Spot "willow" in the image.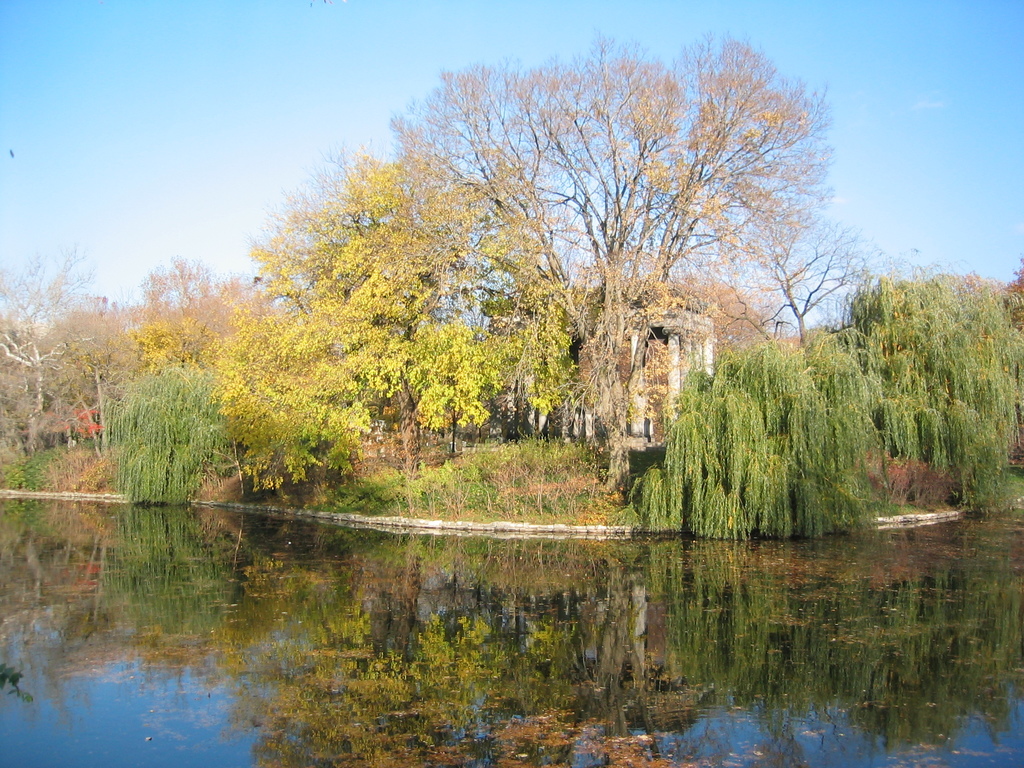
"willow" found at 835/270/915/478.
